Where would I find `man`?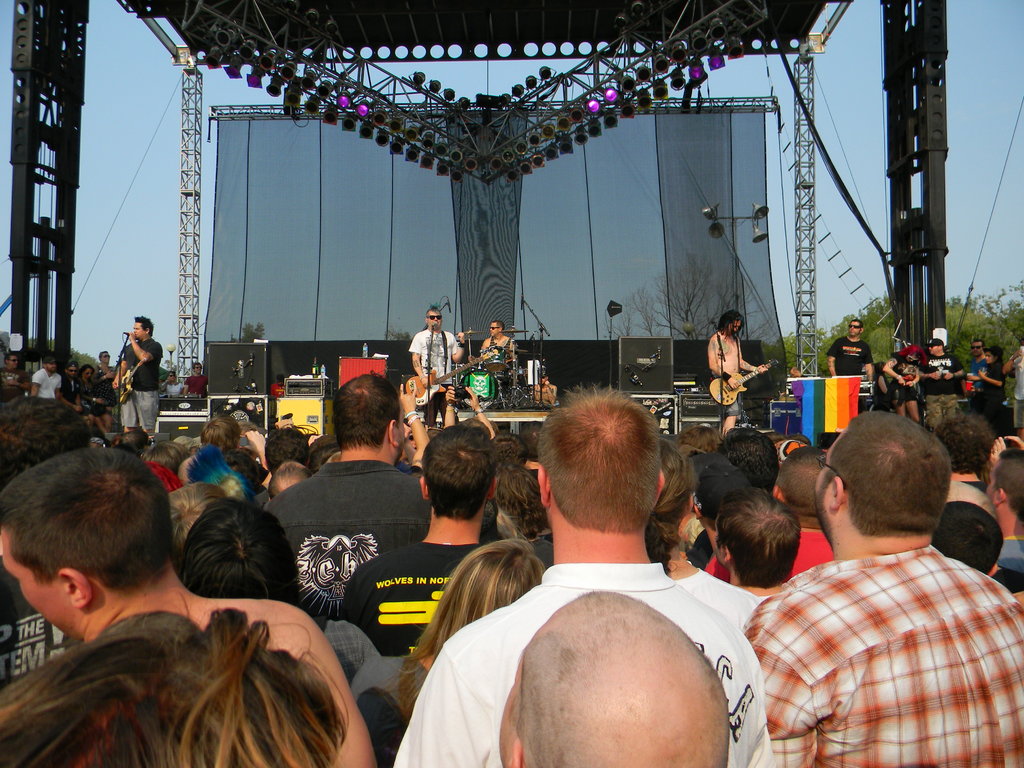
At 29,357,65,403.
